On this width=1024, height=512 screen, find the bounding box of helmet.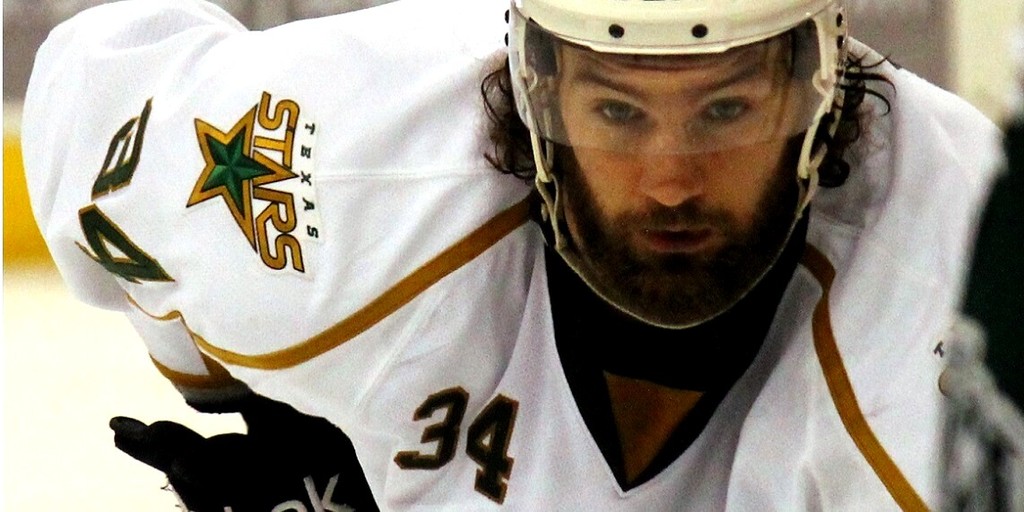
Bounding box: pyautogui.locateOnScreen(486, 0, 879, 304).
